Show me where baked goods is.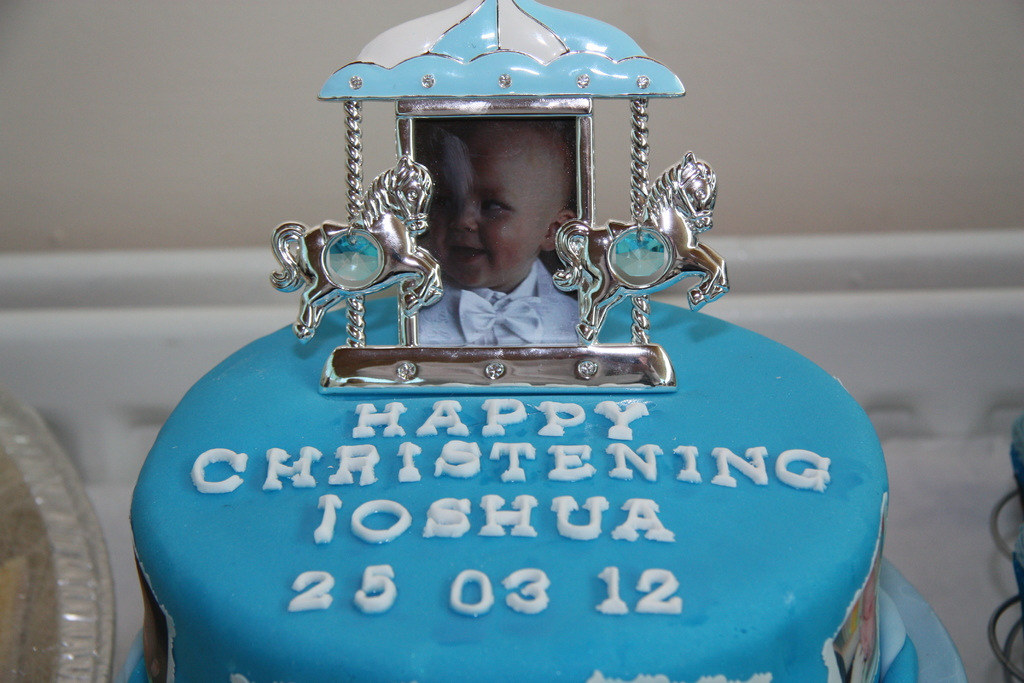
baked goods is at {"left": 125, "top": 0, "right": 920, "bottom": 682}.
